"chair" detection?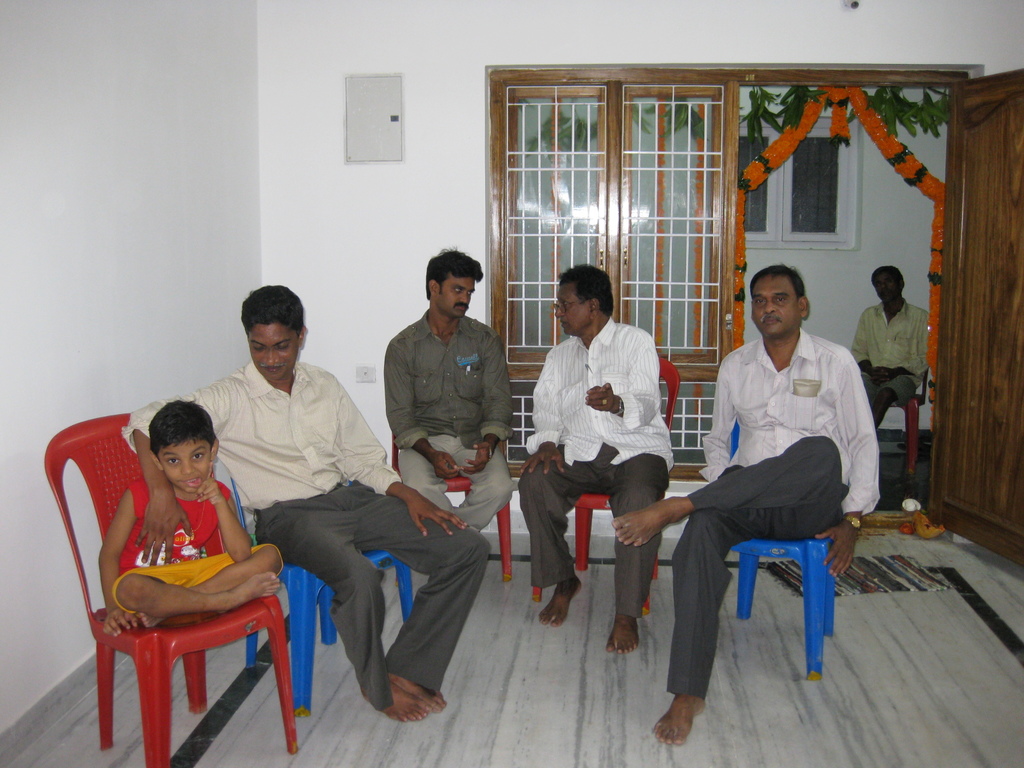
region(529, 352, 686, 618)
